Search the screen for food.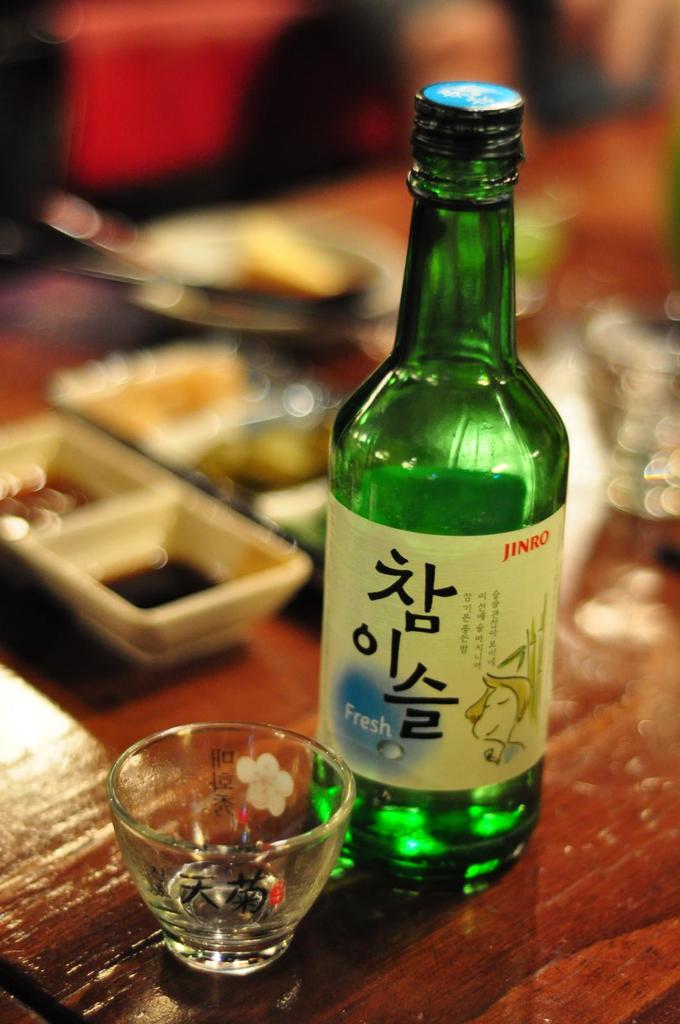
Found at bbox(234, 202, 360, 297).
